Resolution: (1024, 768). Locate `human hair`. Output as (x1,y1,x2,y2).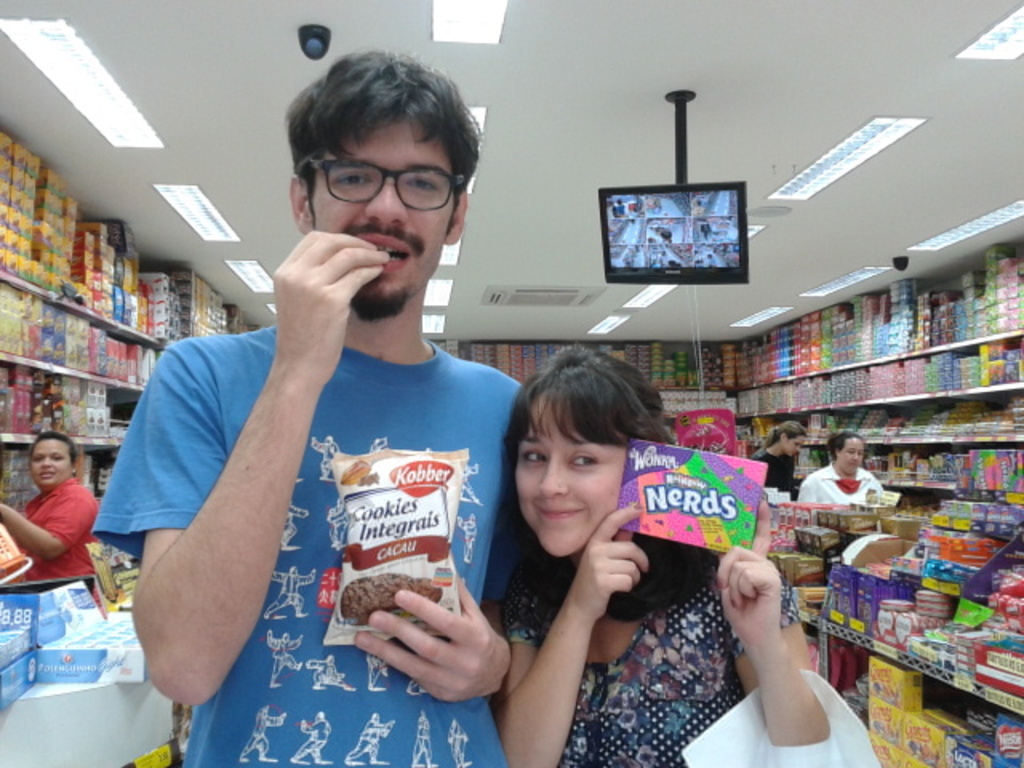
(502,342,720,619).
